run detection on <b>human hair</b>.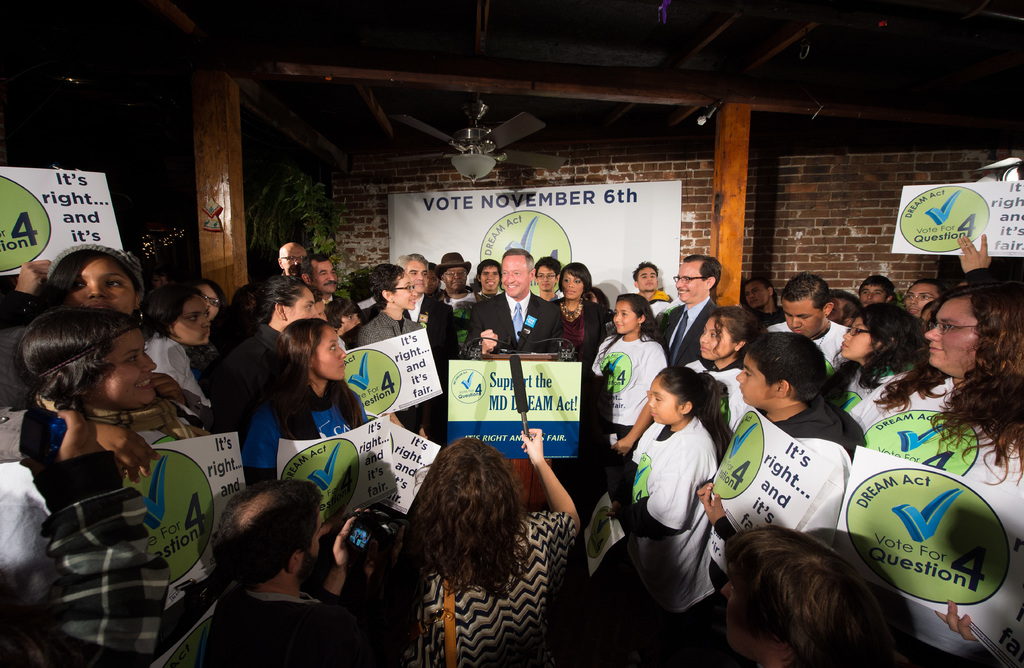
Result: 201,278,228,320.
